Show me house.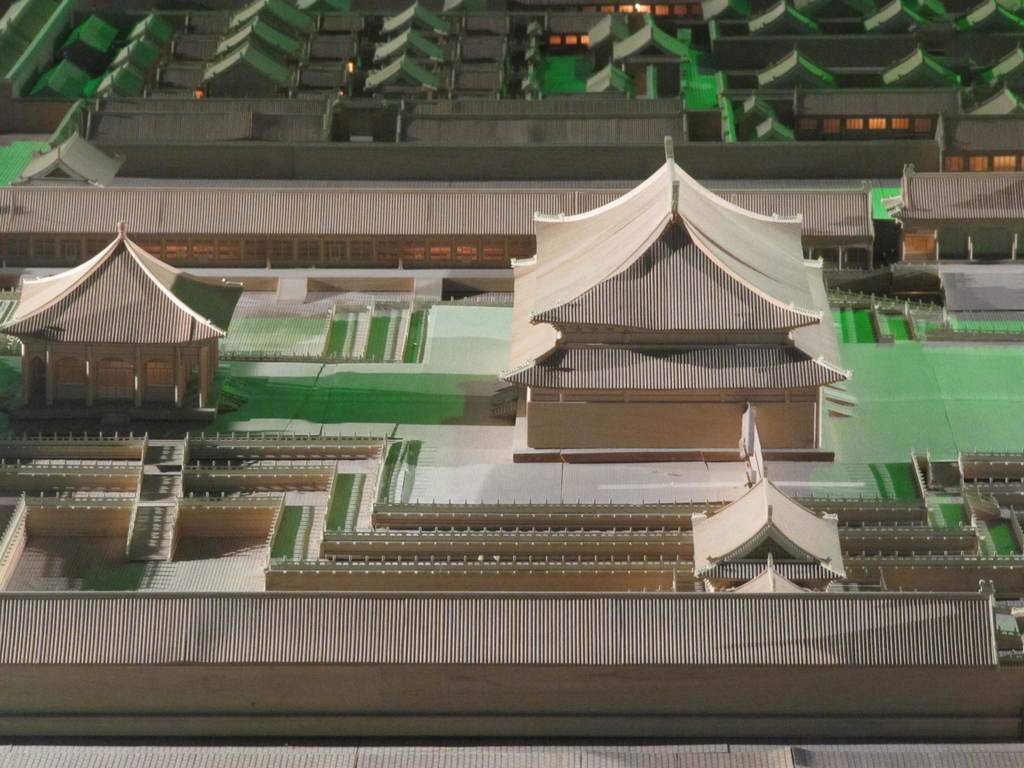
house is here: detection(97, 68, 145, 99).
